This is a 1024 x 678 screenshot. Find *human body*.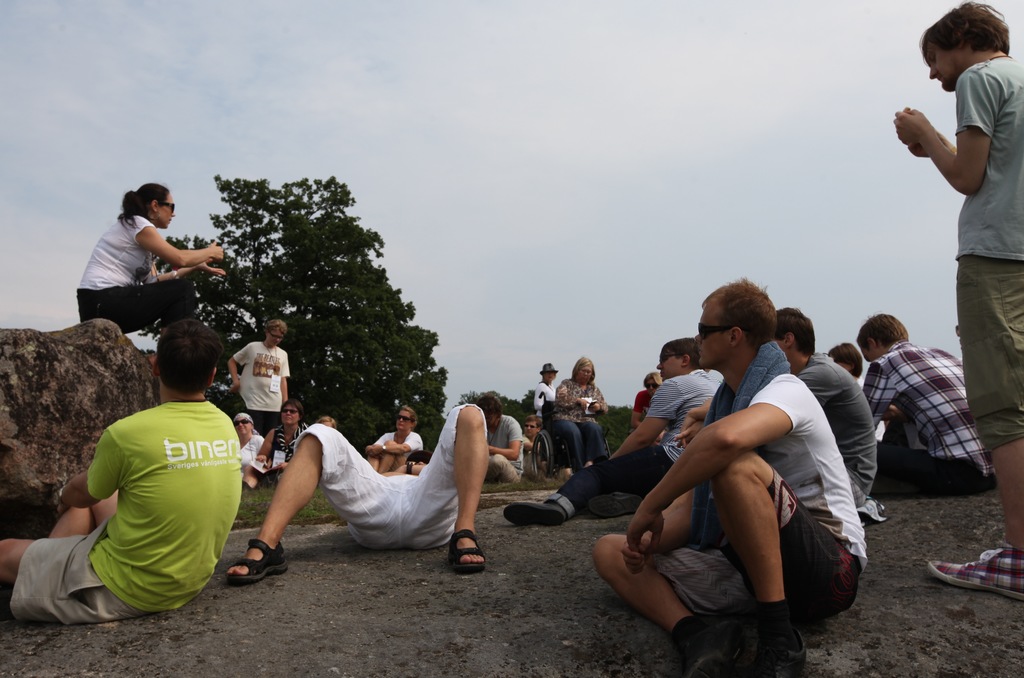
Bounding box: crop(762, 308, 874, 517).
